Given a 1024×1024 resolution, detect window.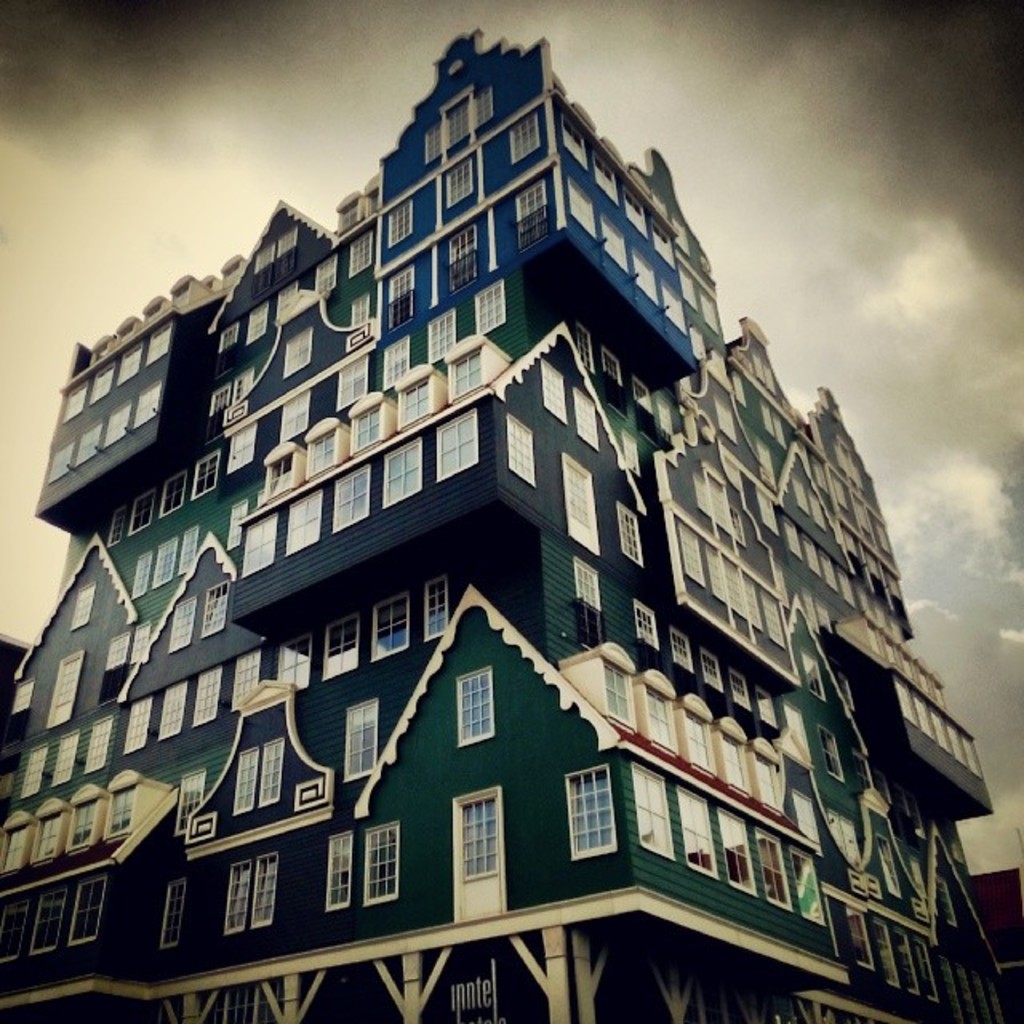
<region>430, 312, 458, 352</region>.
